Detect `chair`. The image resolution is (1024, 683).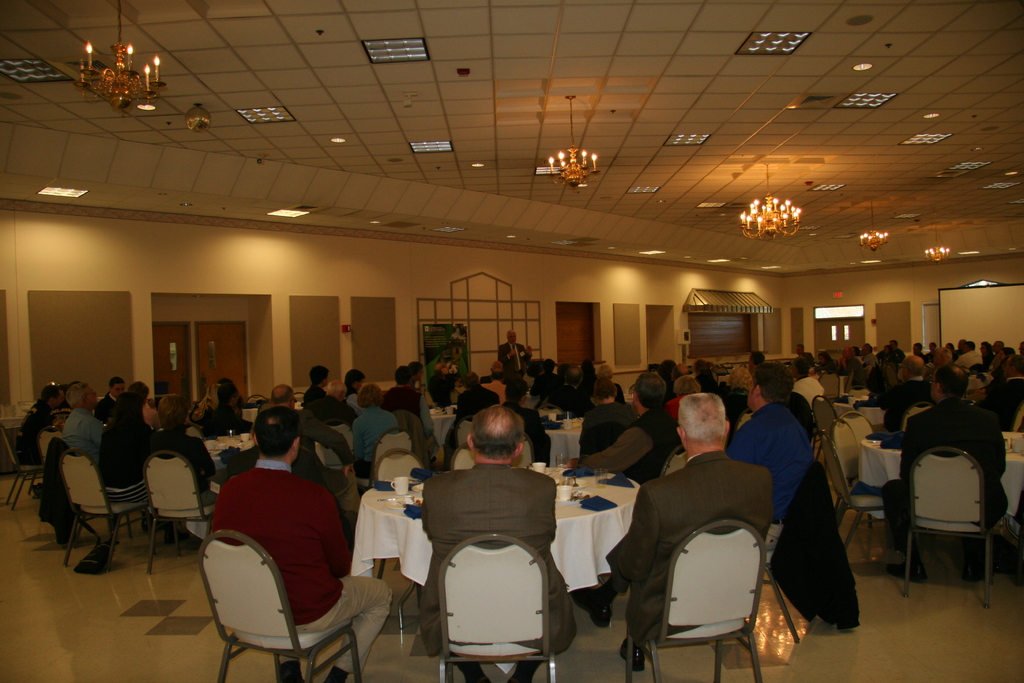
x1=662 y1=444 x2=689 y2=477.
